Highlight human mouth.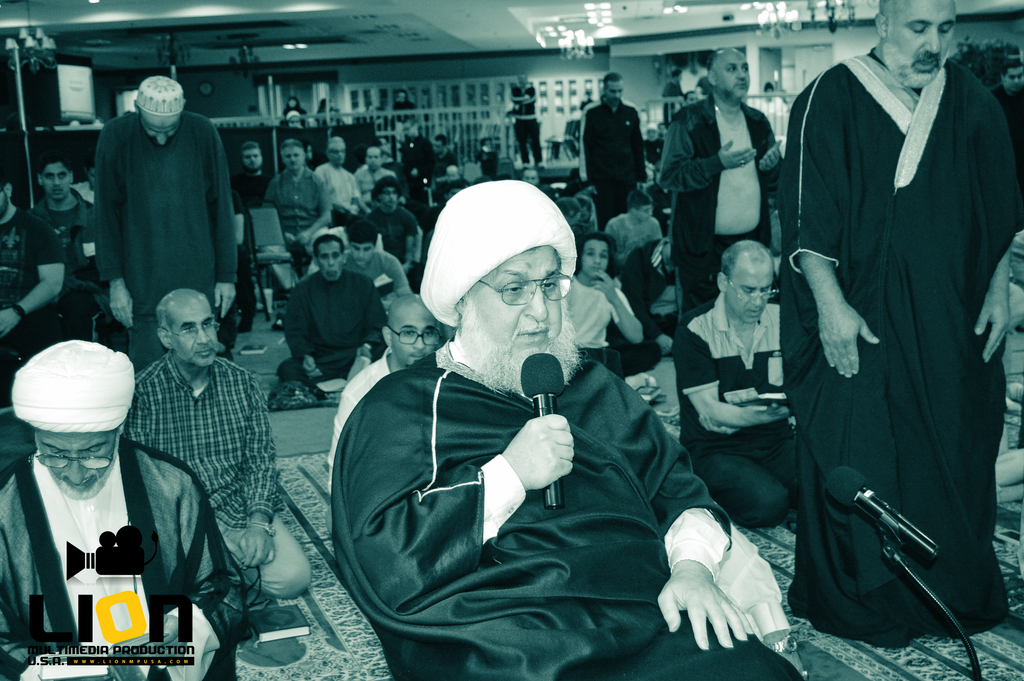
Highlighted region: Rect(70, 479, 94, 488).
